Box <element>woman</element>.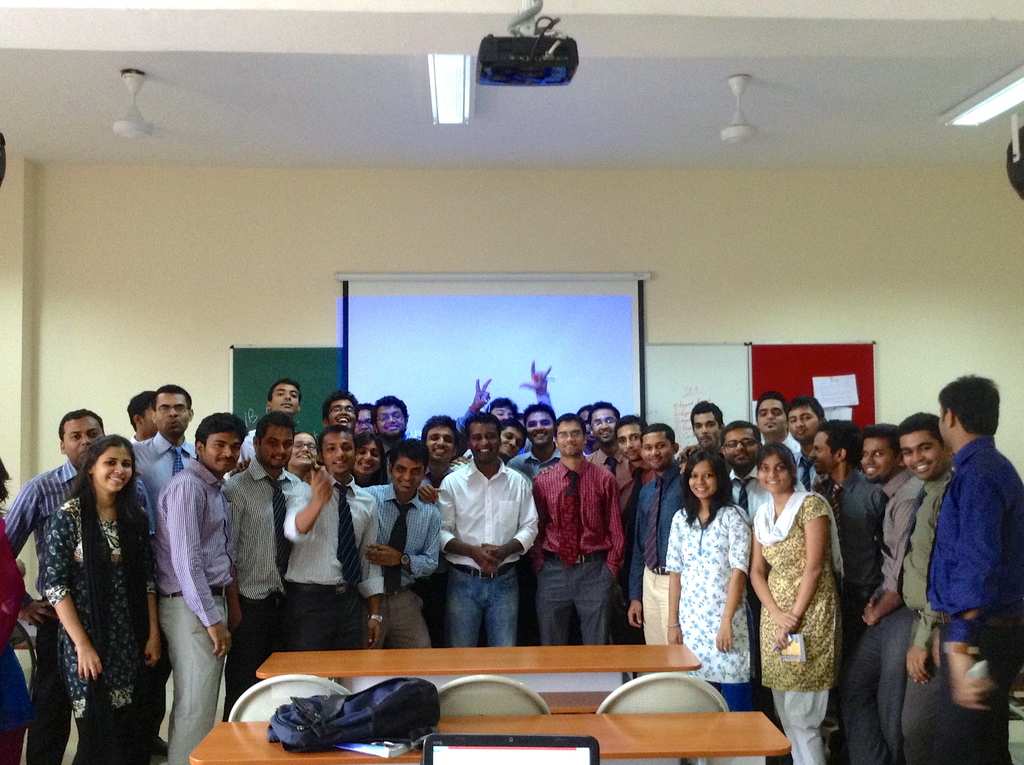
bbox(0, 453, 47, 764).
